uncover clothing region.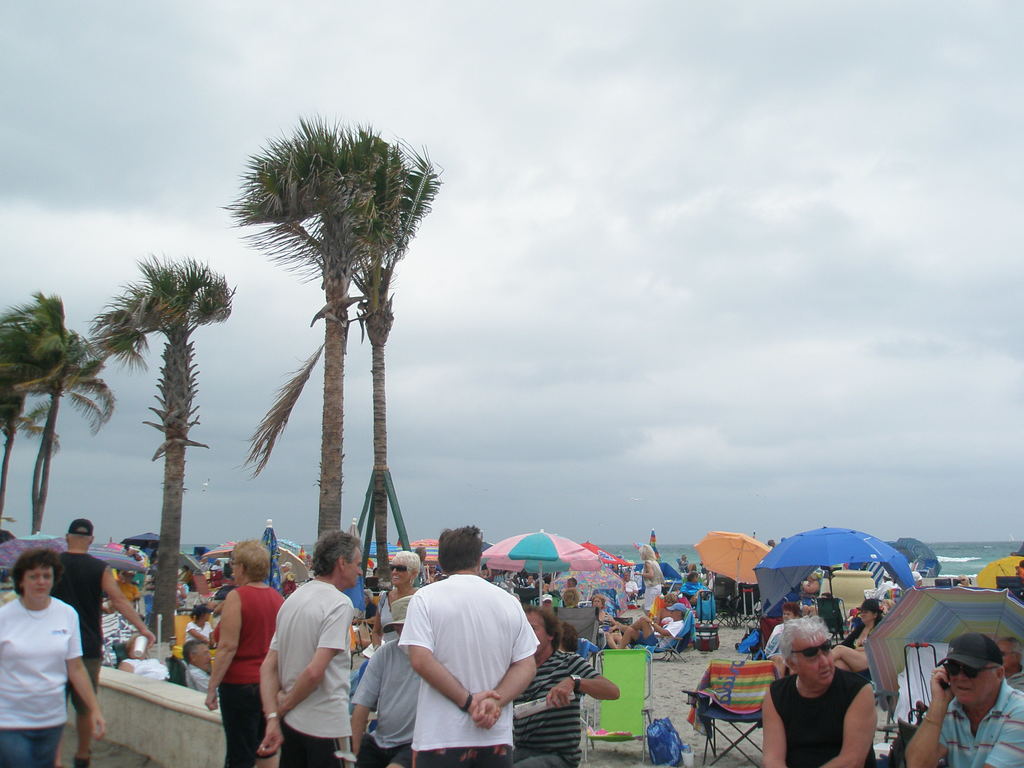
Uncovered: 116/581/147/611.
